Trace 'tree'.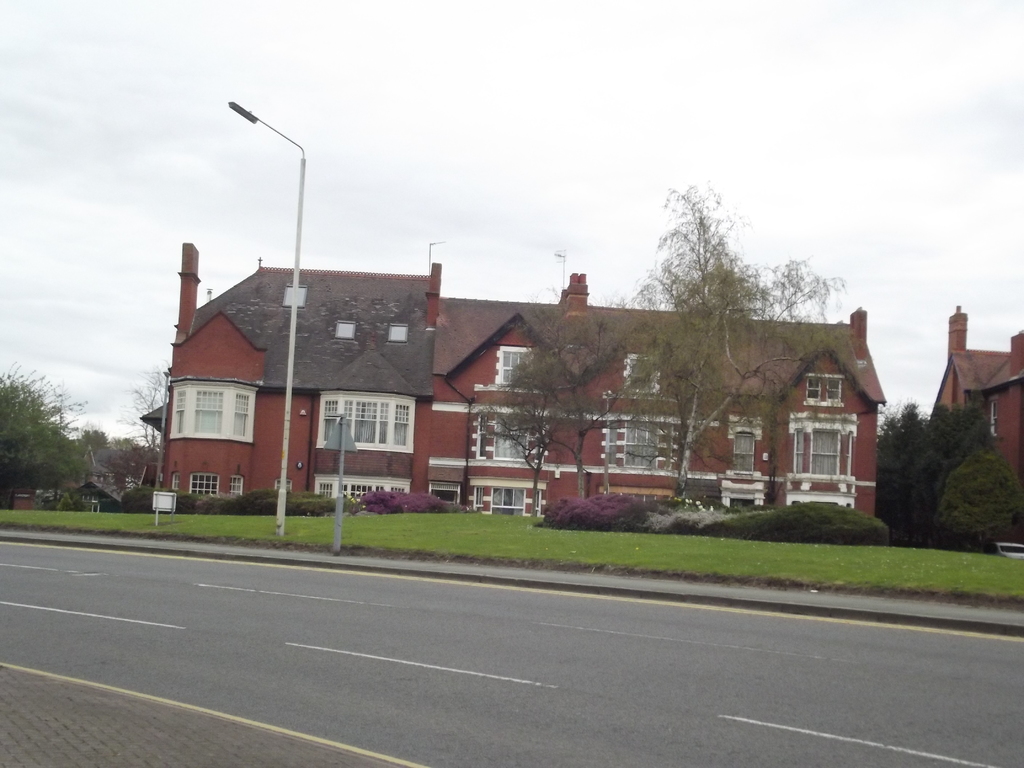
Traced to crop(928, 442, 1023, 553).
